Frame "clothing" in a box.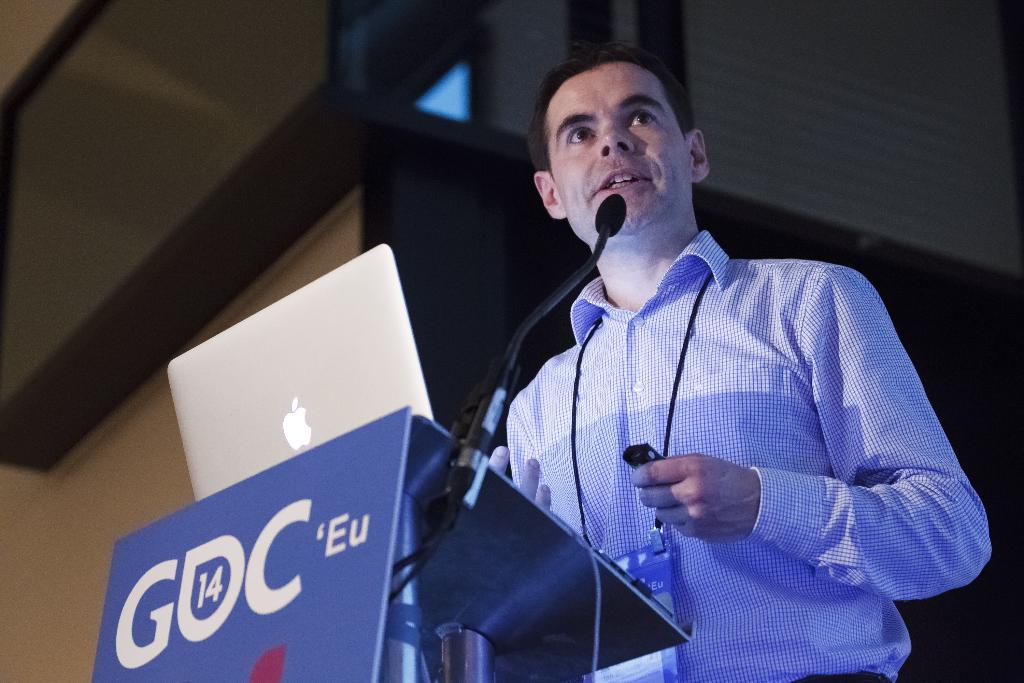
<box>506,230,993,682</box>.
